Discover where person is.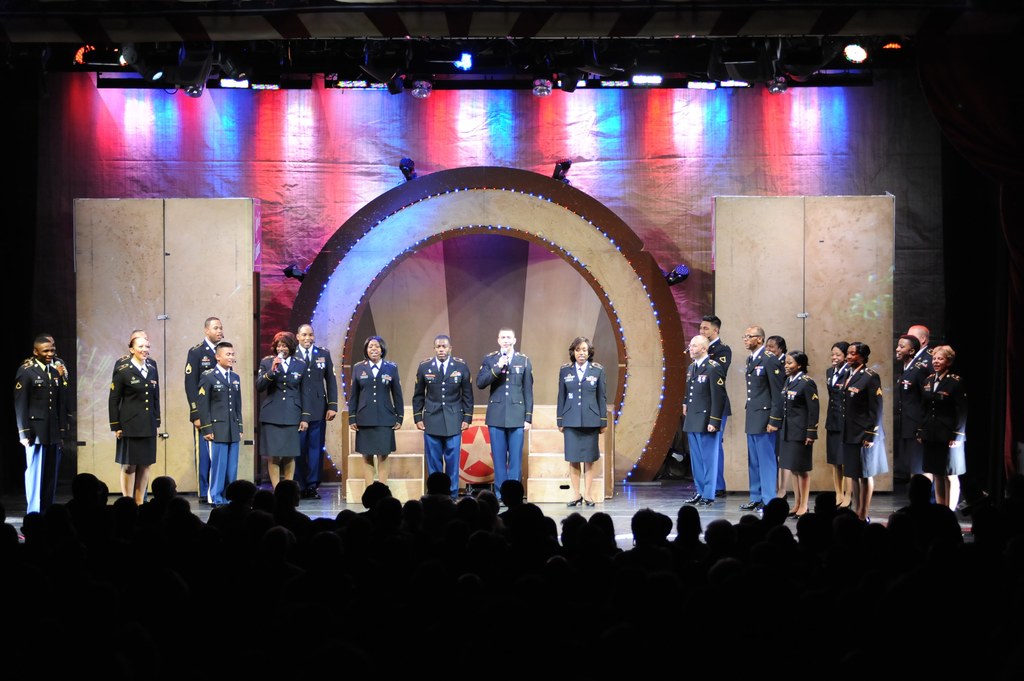
Discovered at 293, 329, 332, 497.
